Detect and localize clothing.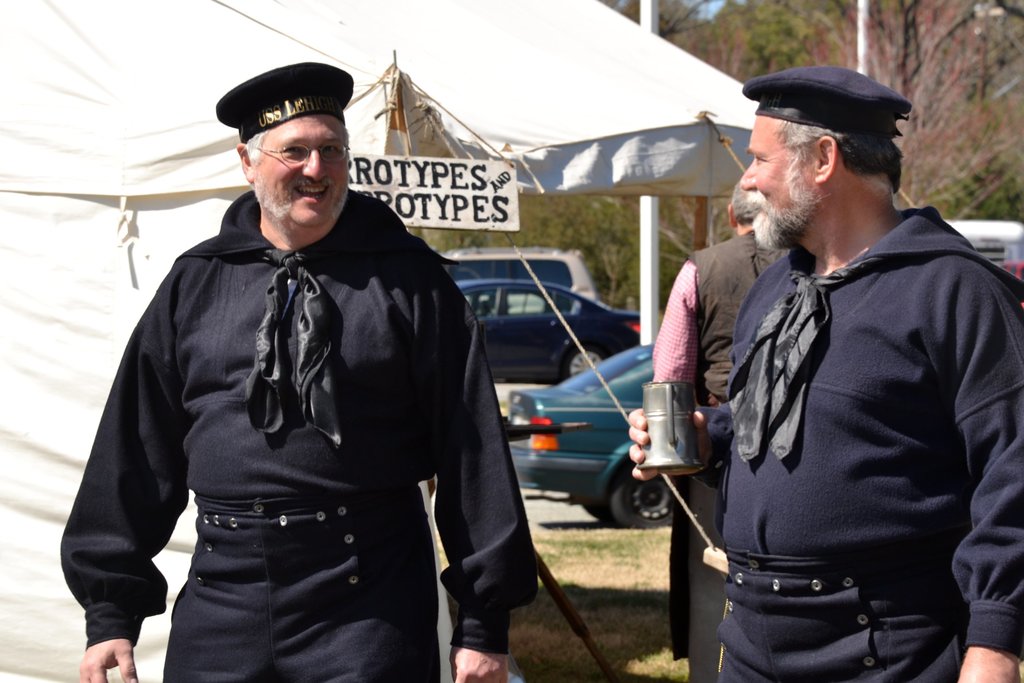
Localized at <region>645, 226, 792, 397</region>.
